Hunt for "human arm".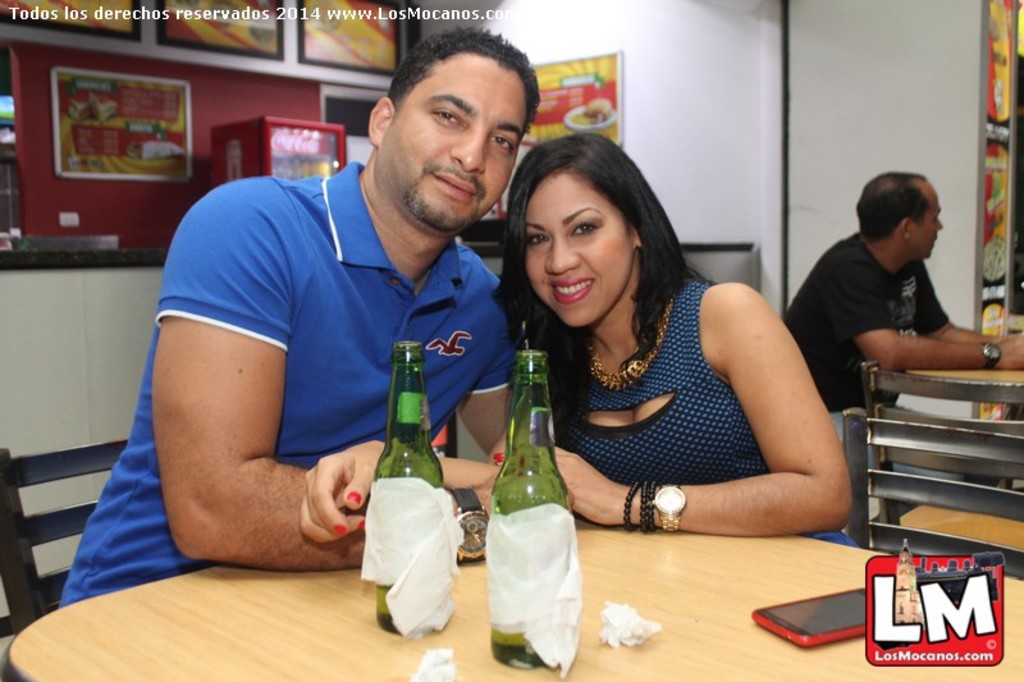
Hunted down at box(914, 265, 1004, 334).
